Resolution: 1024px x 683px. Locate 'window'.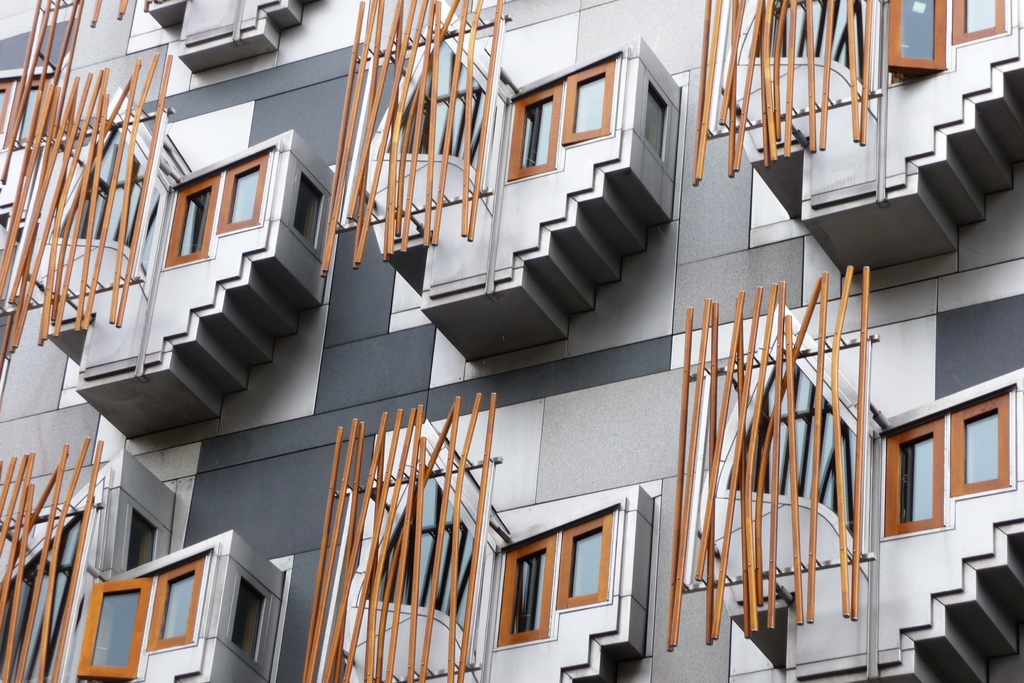
<region>886, 0, 950, 81</region>.
